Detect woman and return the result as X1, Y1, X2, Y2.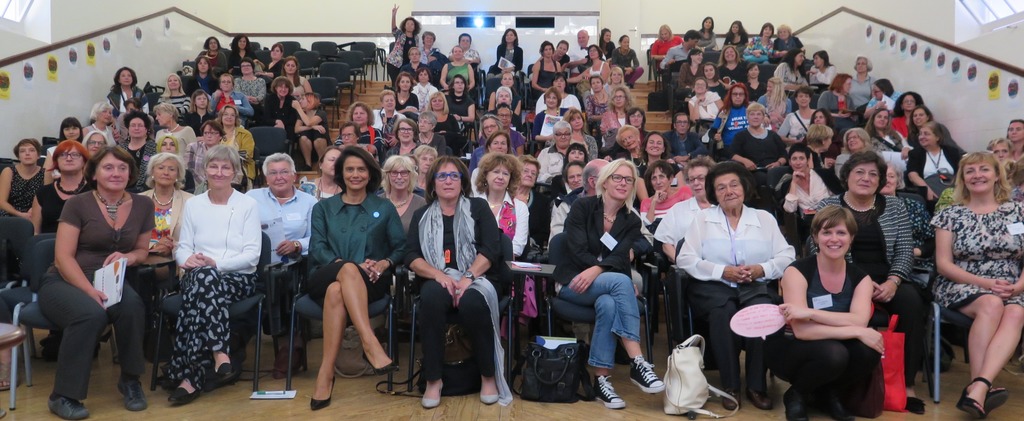
189, 120, 230, 186.
